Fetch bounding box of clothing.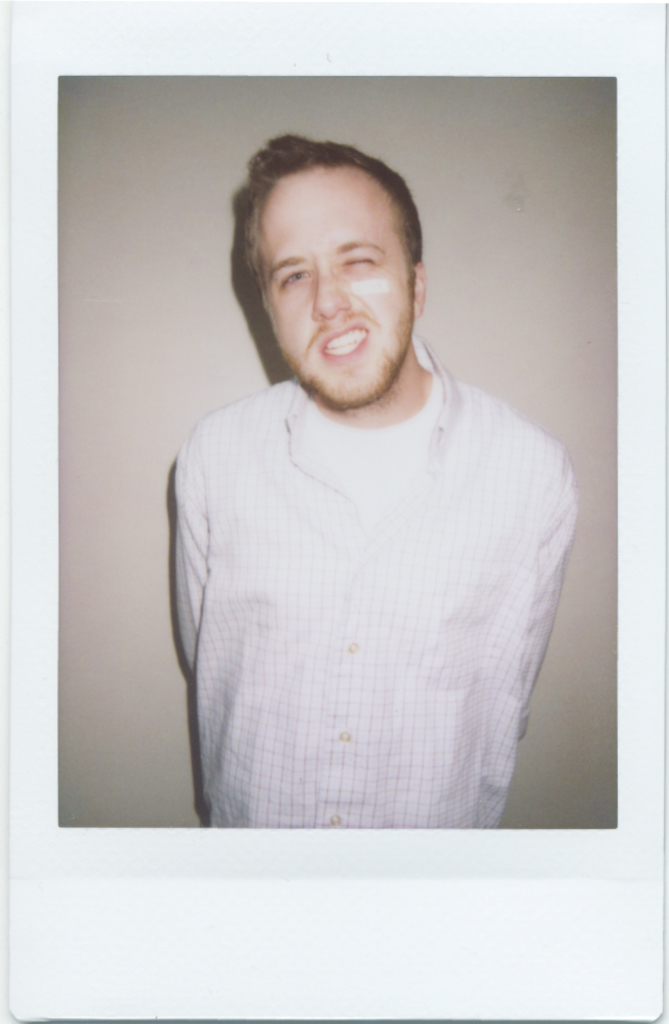
Bbox: rect(145, 327, 572, 839).
